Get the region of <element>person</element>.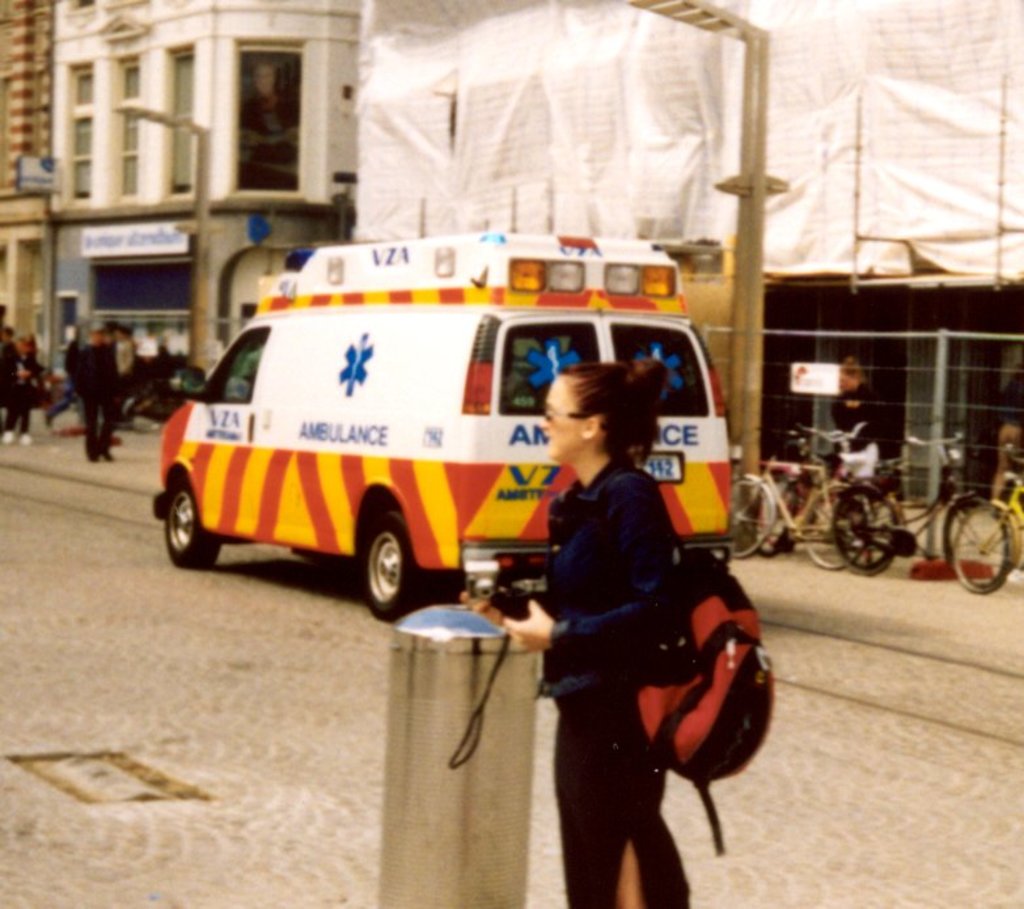
locate(511, 384, 771, 887).
